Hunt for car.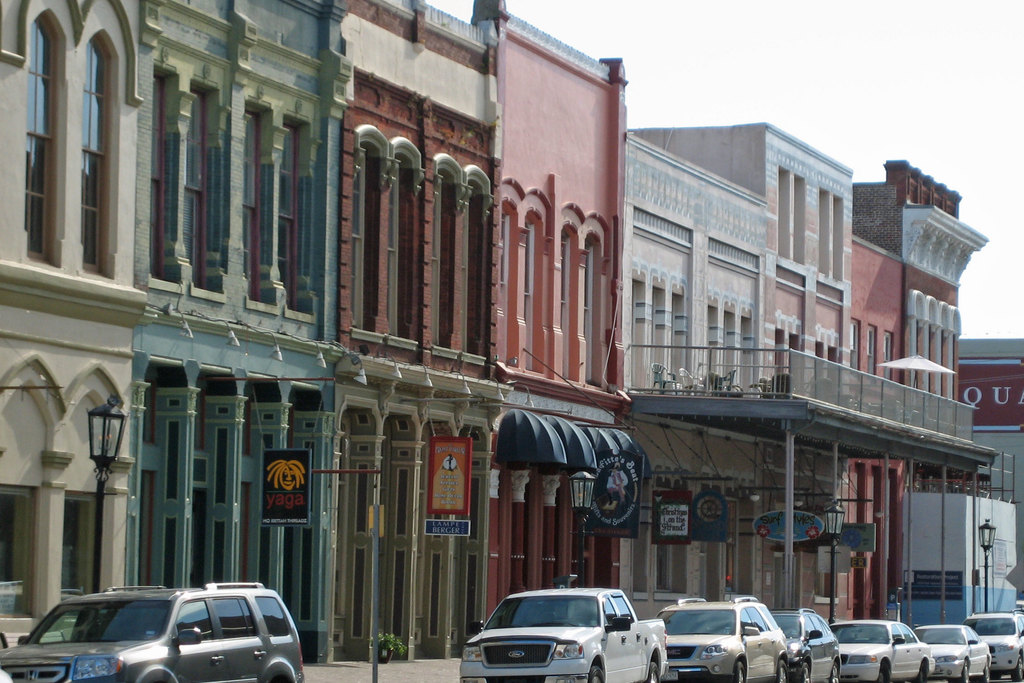
Hunted down at 14 593 303 677.
